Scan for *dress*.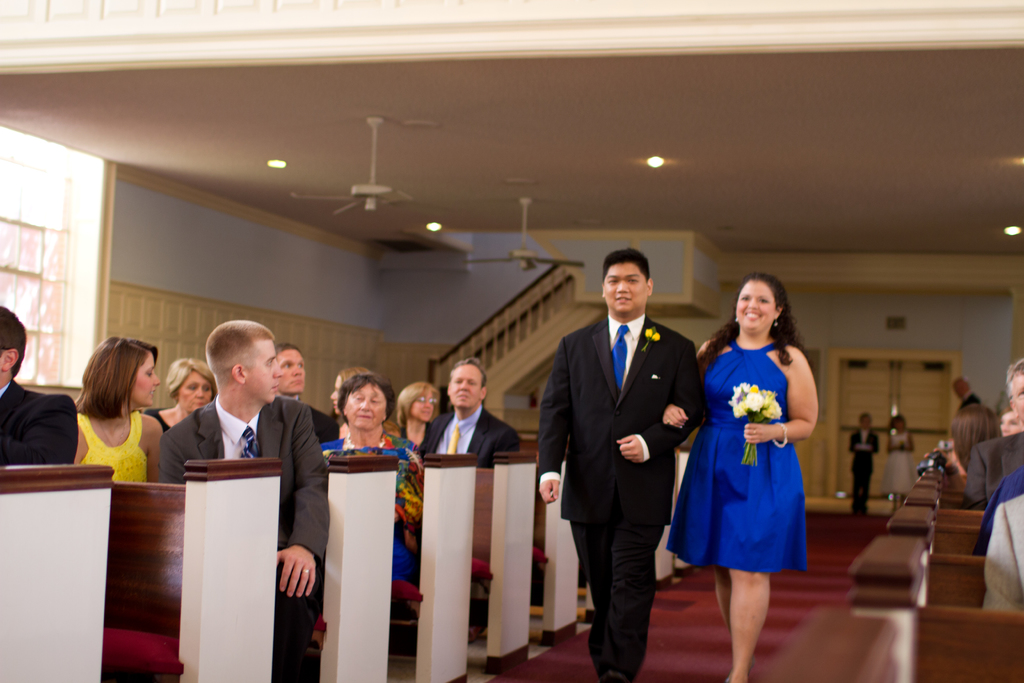
Scan result: box=[667, 342, 808, 574].
